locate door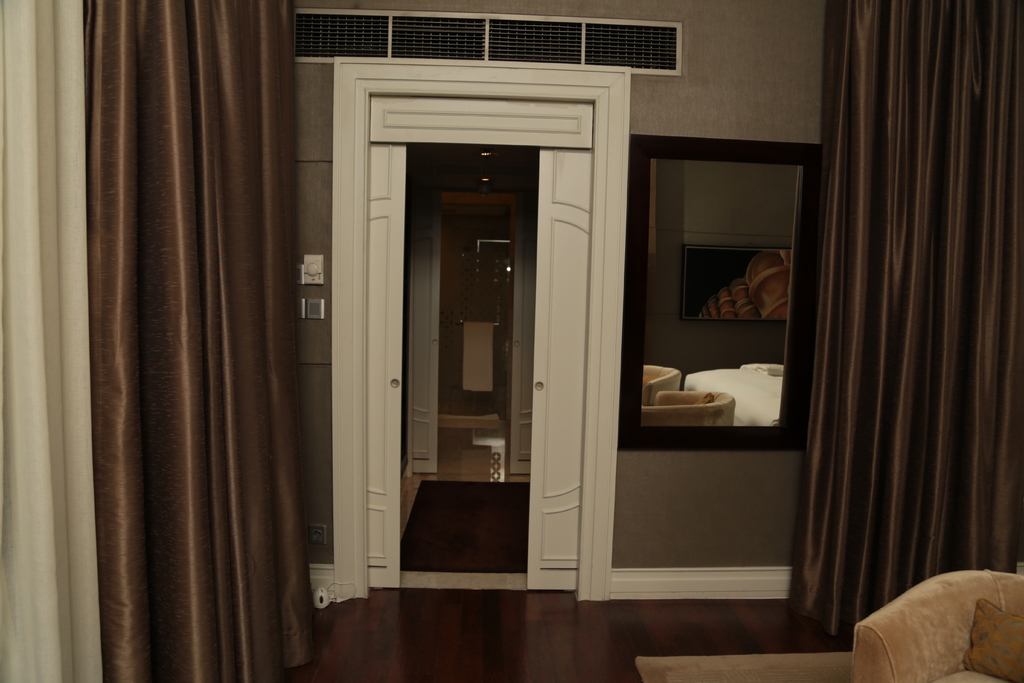
locate(406, 200, 541, 478)
